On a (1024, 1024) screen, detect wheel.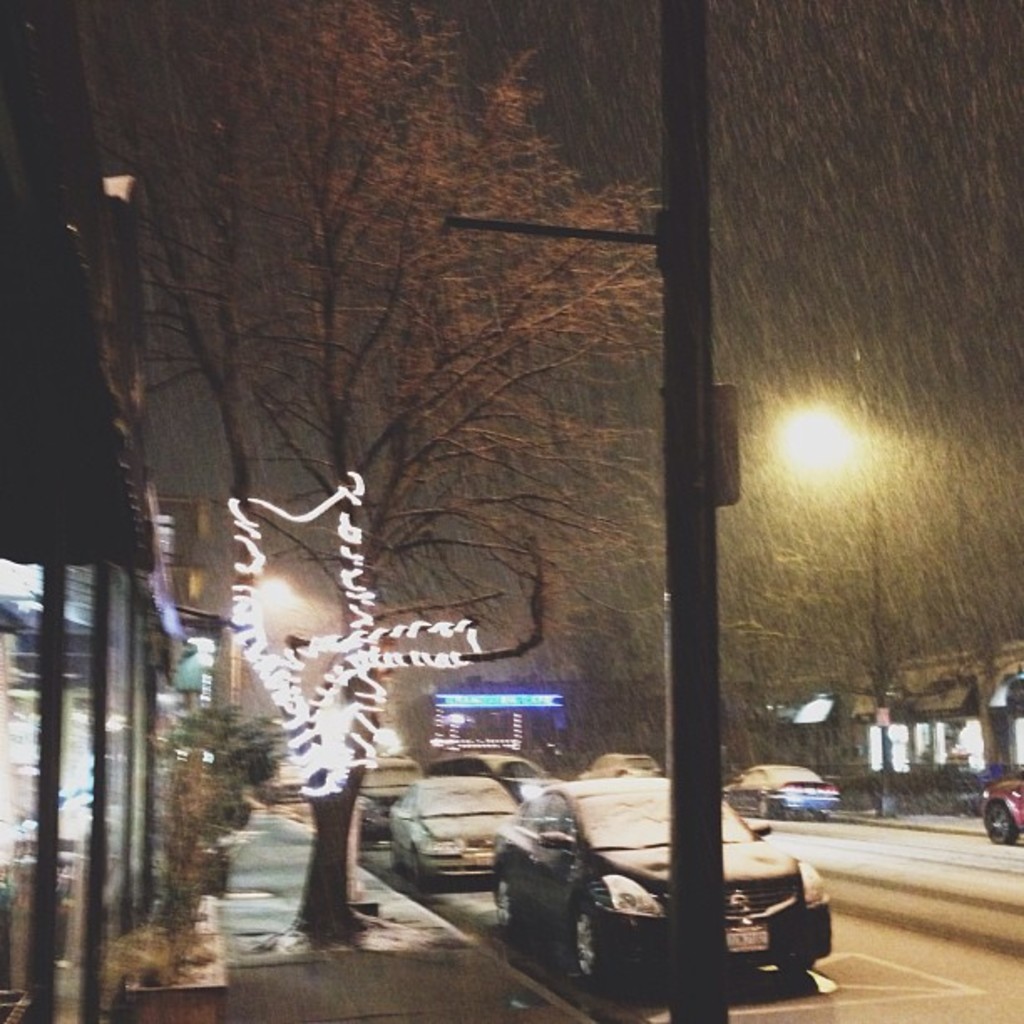
[492,877,524,940].
